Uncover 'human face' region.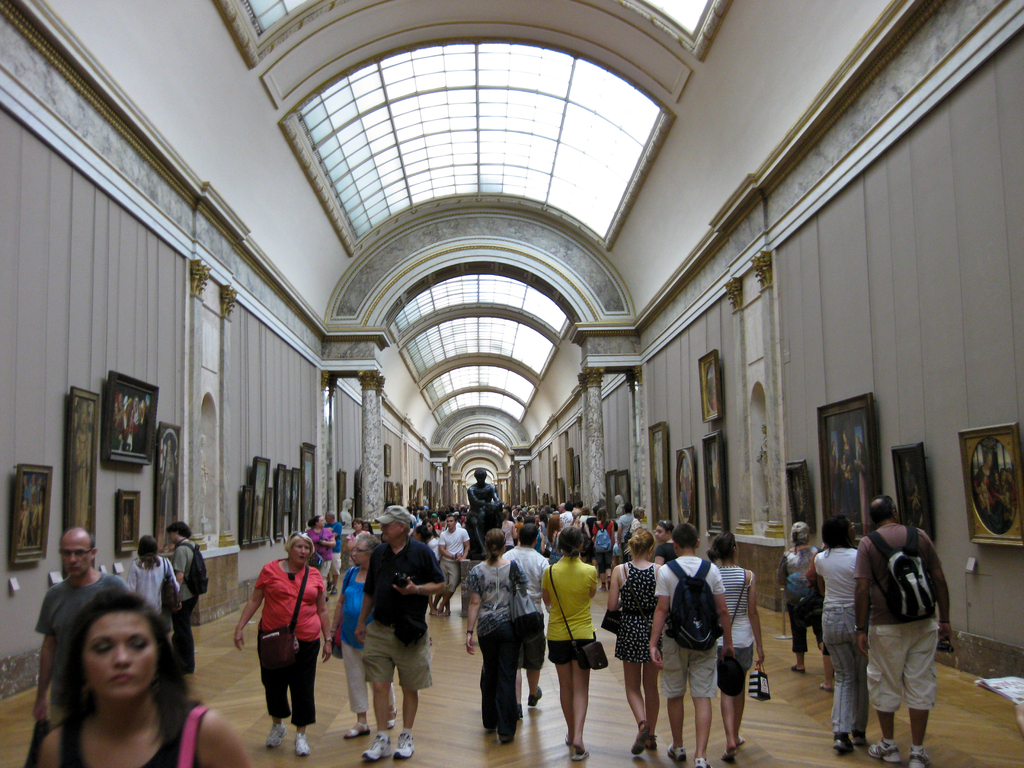
Uncovered: bbox=(80, 609, 158, 700).
